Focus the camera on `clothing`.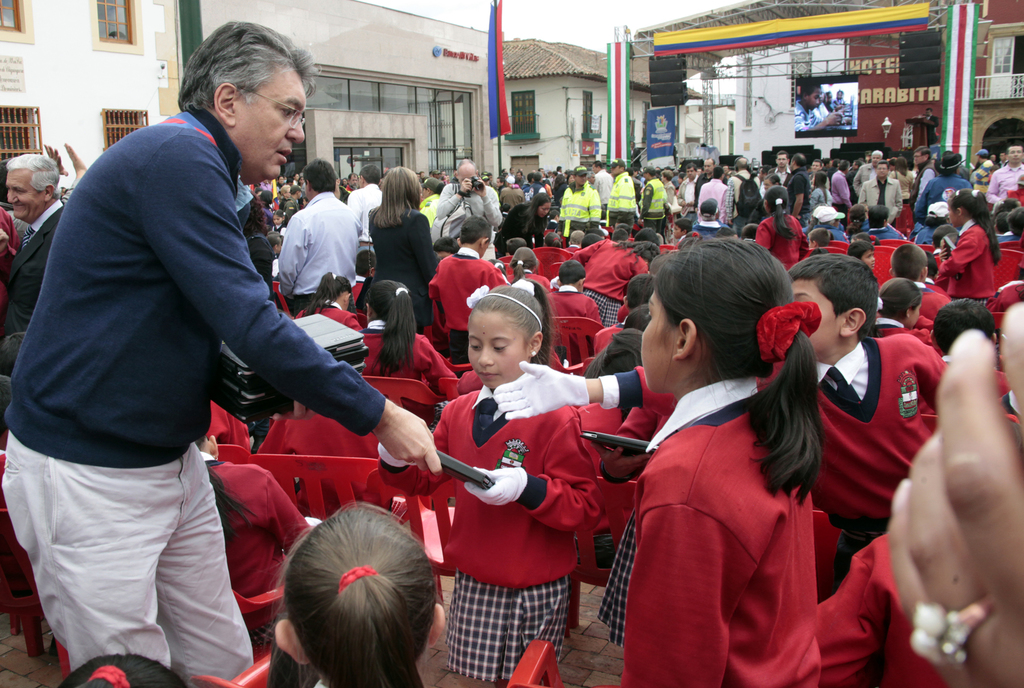
Focus region: Rect(808, 173, 832, 190).
